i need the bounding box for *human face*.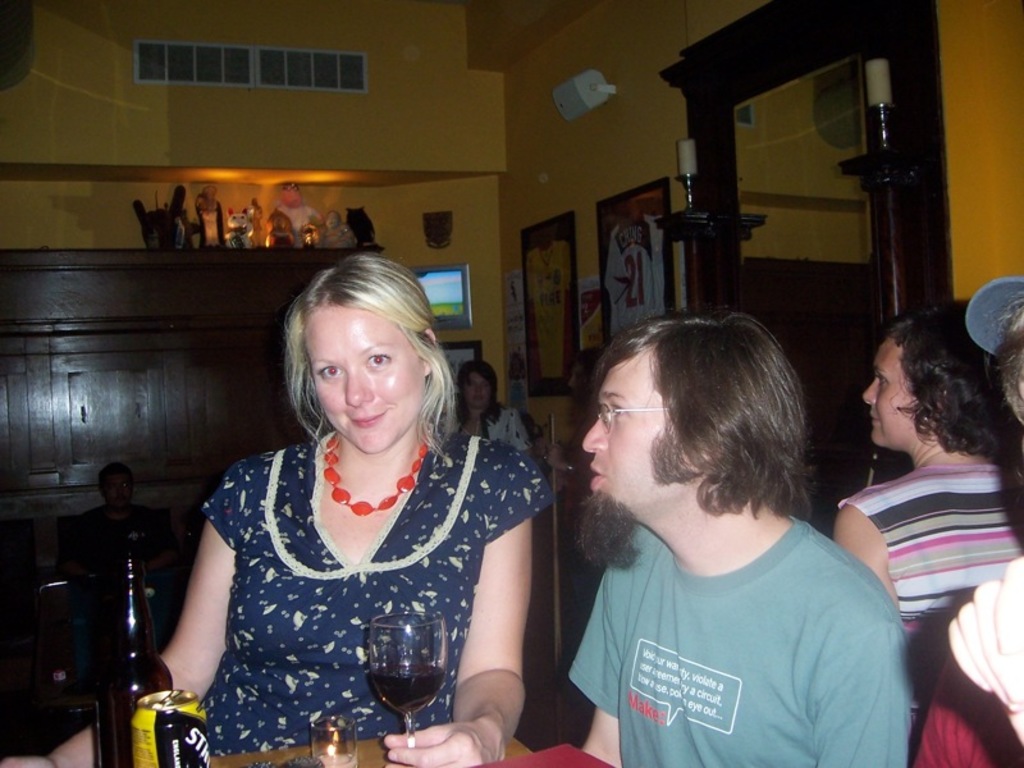
Here it is: <box>864,333,924,448</box>.
